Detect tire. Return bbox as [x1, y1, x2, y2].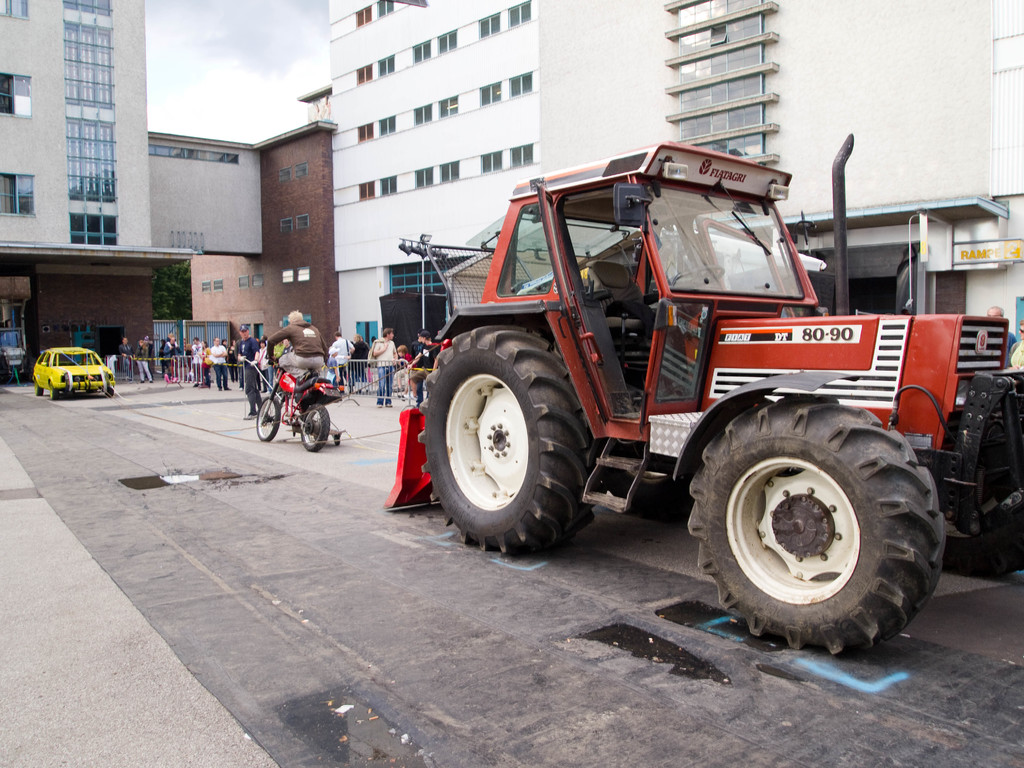
[32, 376, 44, 397].
